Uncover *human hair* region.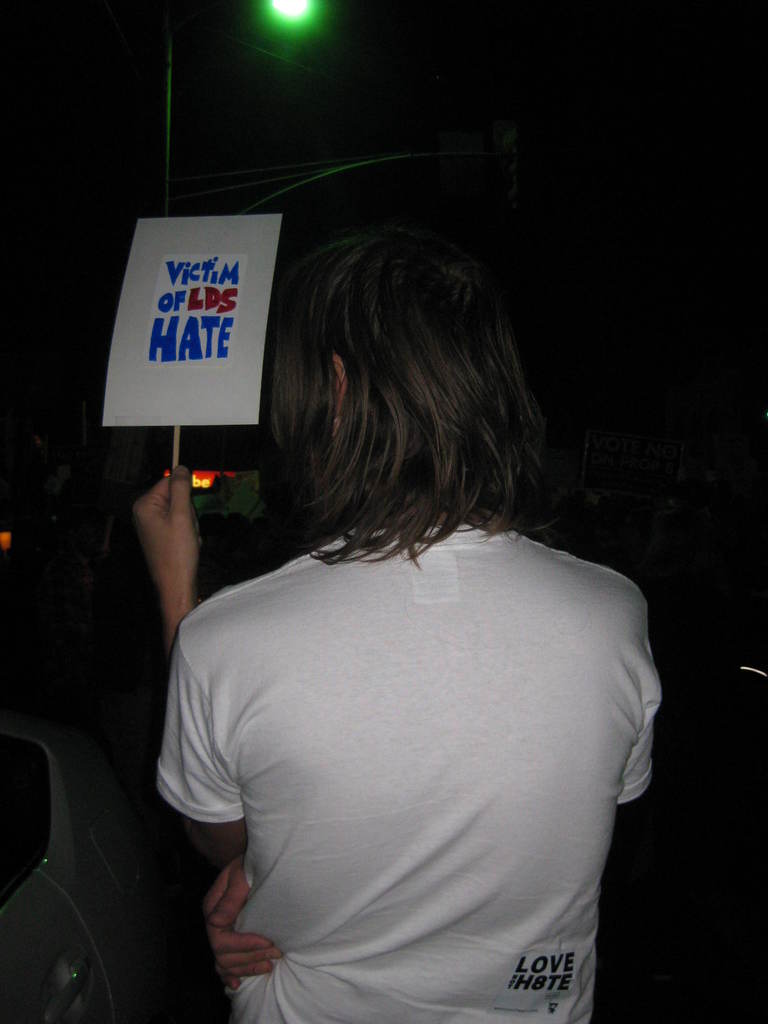
Uncovered: 259 195 543 586.
